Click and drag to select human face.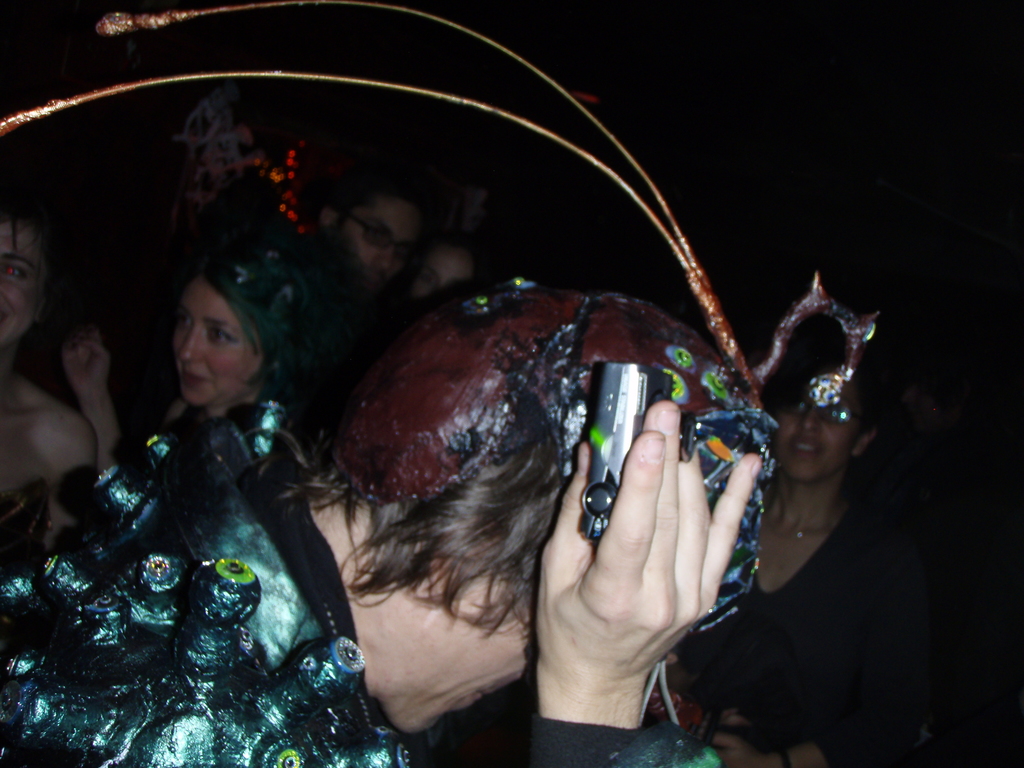
Selection: <bbox>365, 595, 526, 735</bbox>.
